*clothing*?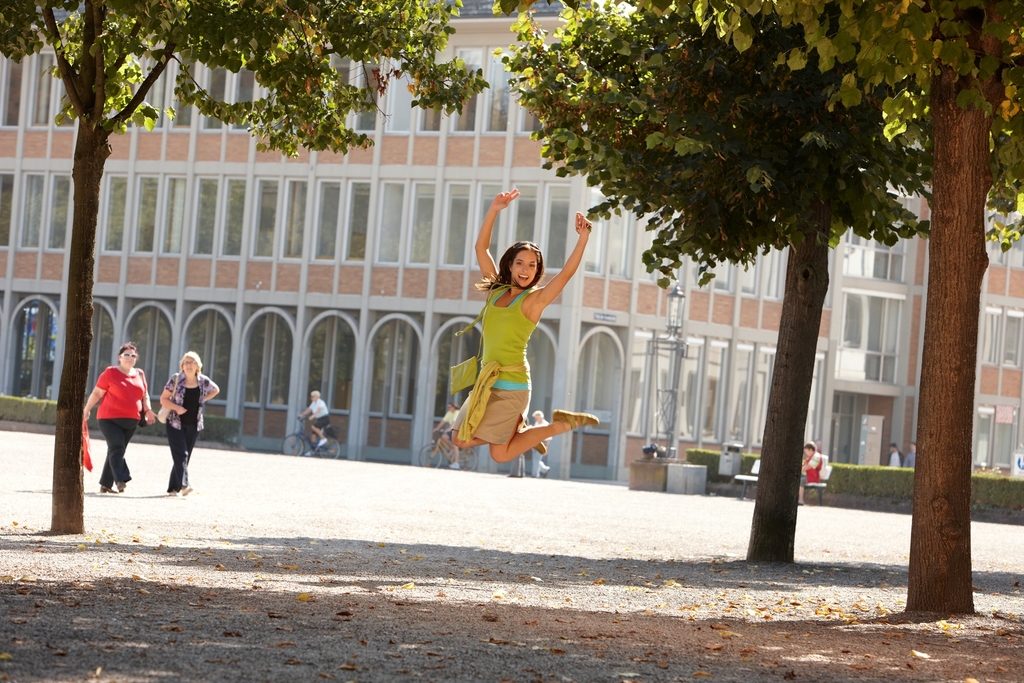
<box>451,282,538,445</box>
